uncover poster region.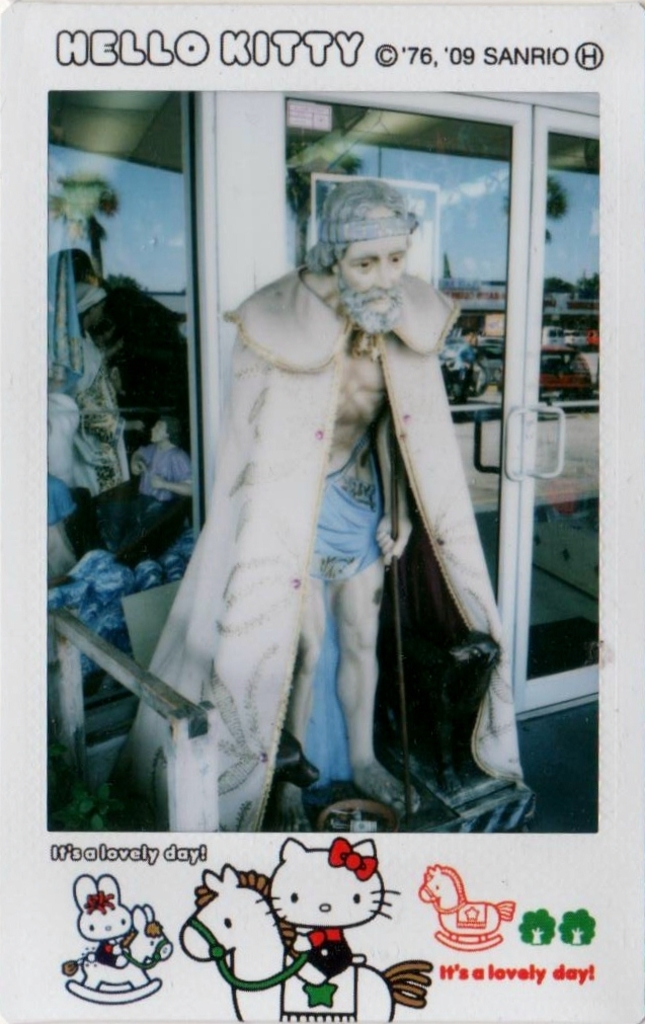
Uncovered: bbox=[0, 0, 644, 1023].
